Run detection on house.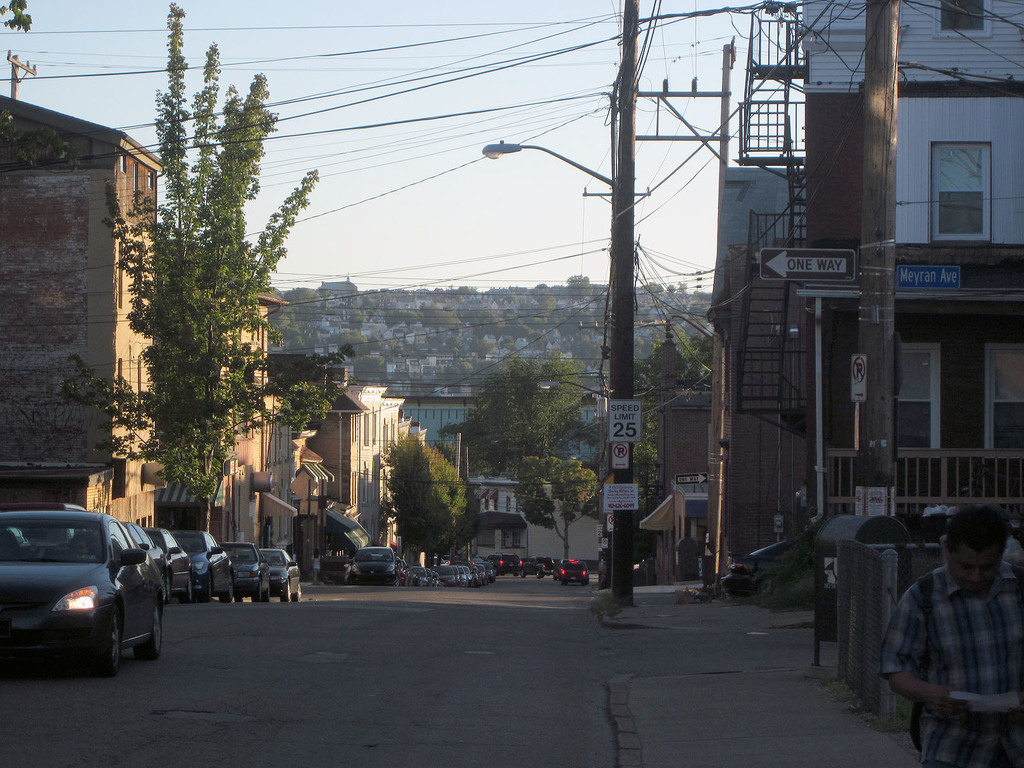
Result: l=156, t=249, r=433, b=575.
